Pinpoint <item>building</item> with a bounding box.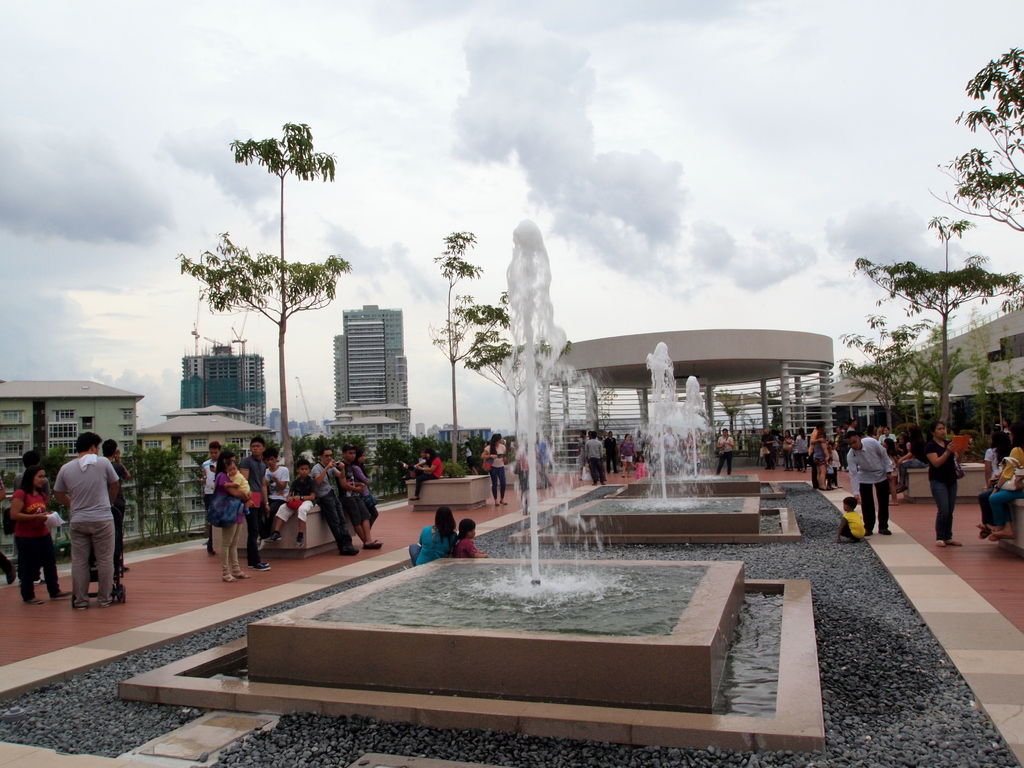
[x1=141, y1=410, x2=278, y2=539].
